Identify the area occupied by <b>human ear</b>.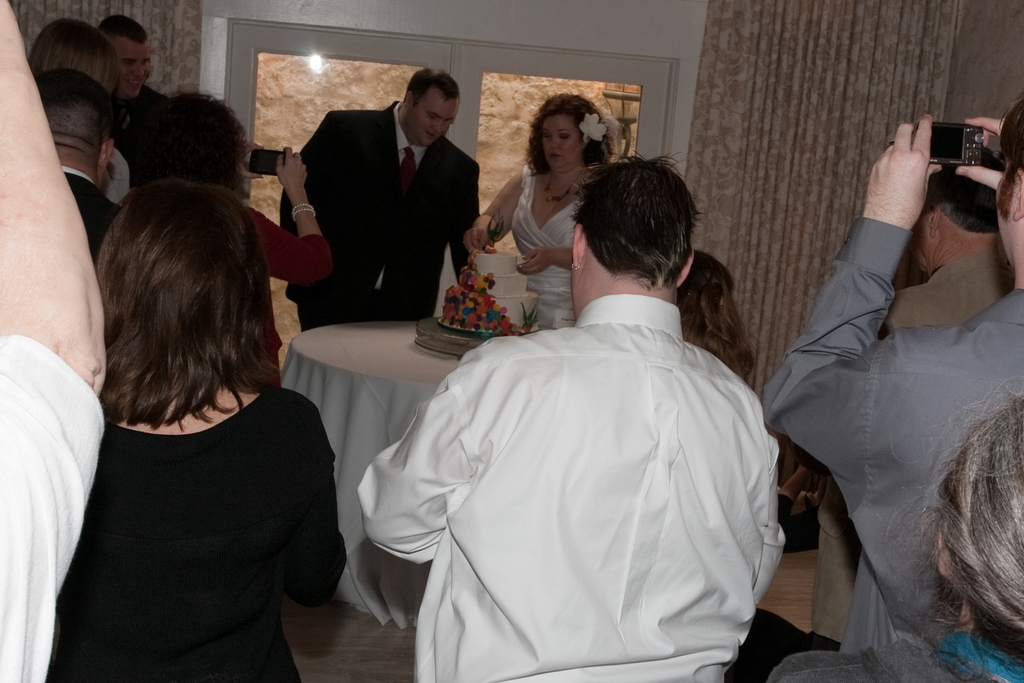
Area: detection(102, 138, 118, 165).
